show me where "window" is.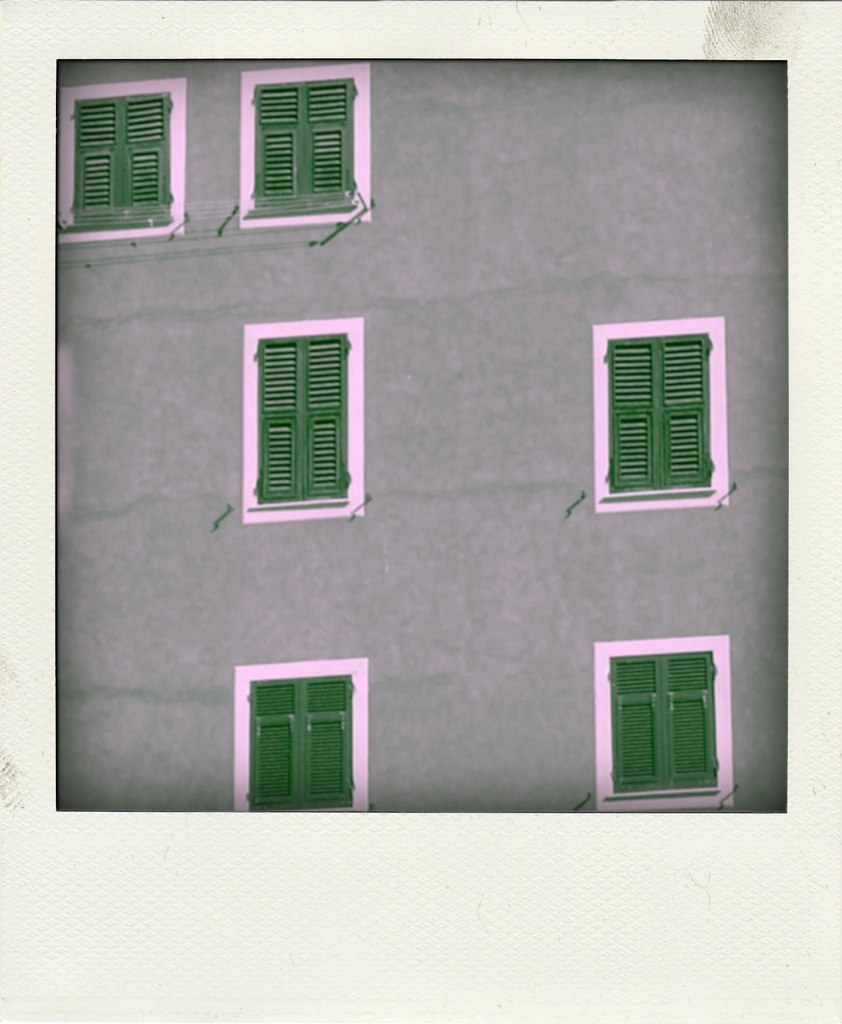
"window" is at (603, 646, 725, 809).
